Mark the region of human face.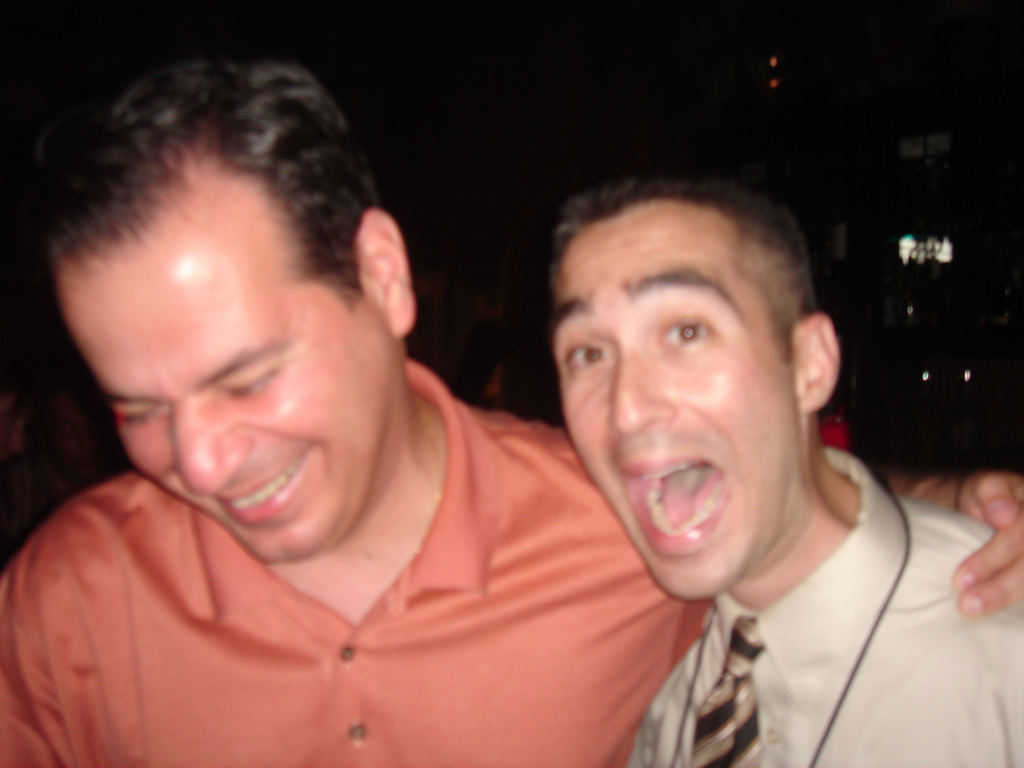
Region: <region>551, 214, 792, 604</region>.
